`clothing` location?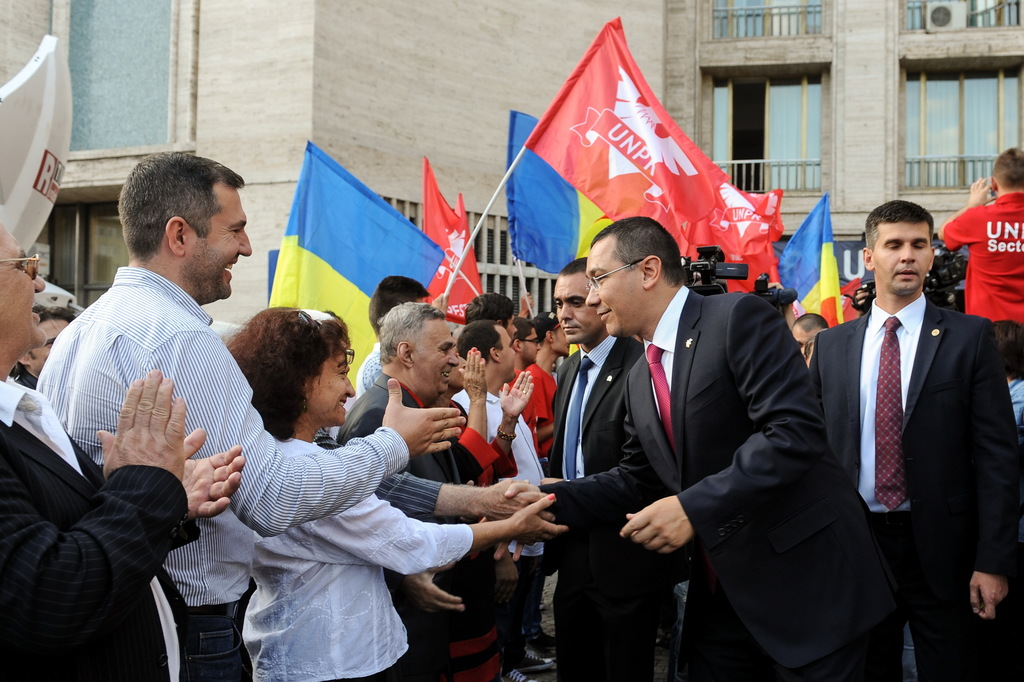
bbox(541, 285, 897, 681)
